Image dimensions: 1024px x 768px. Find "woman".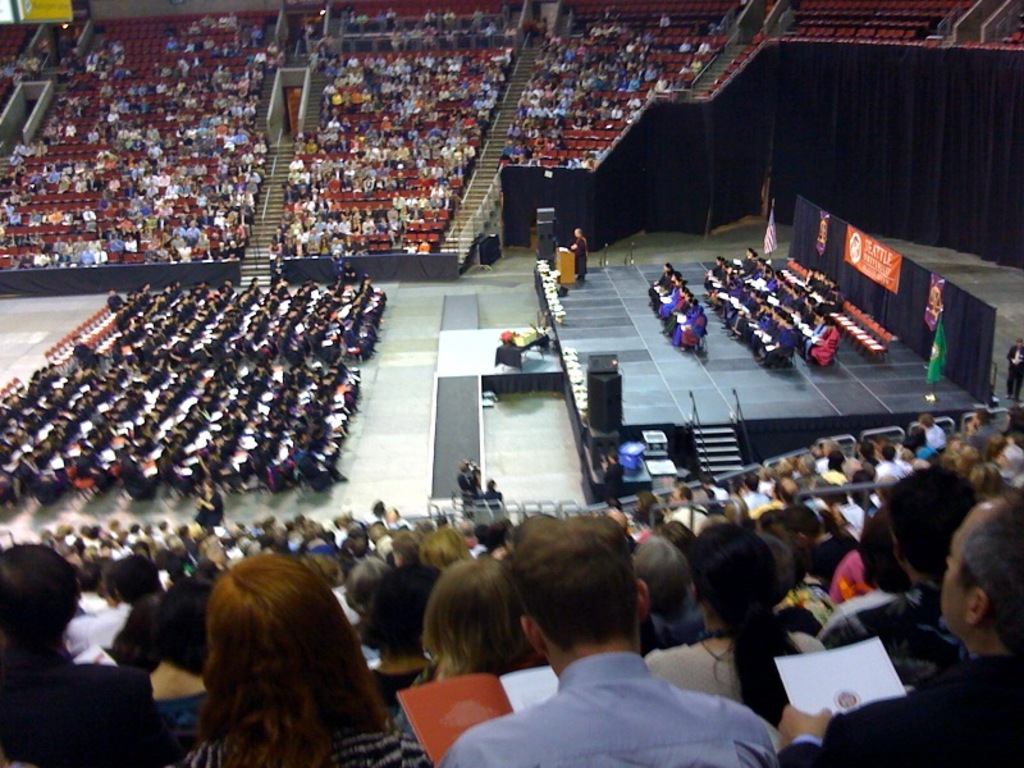
region(370, 558, 442, 717).
